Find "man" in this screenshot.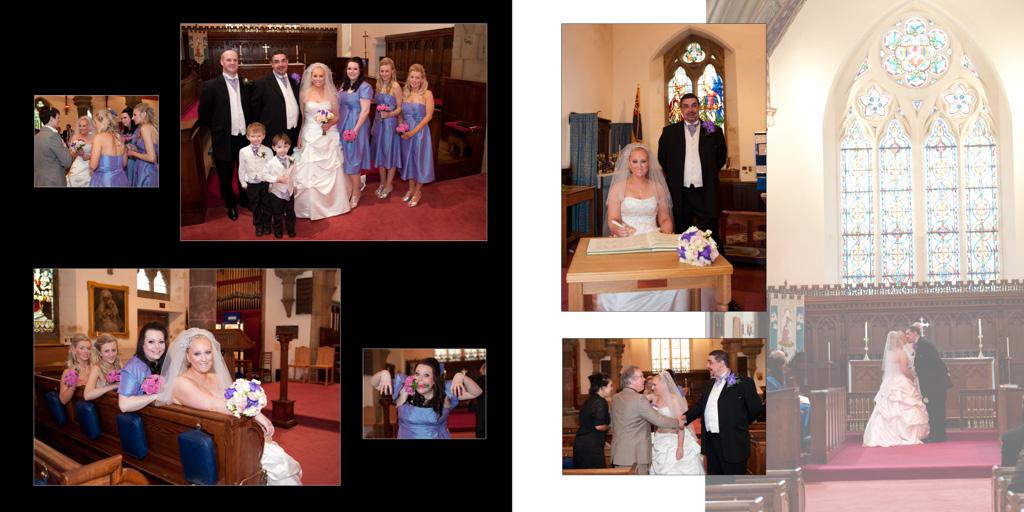
The bounding box for "man" is bbox=[35, 106, 72, 185].
